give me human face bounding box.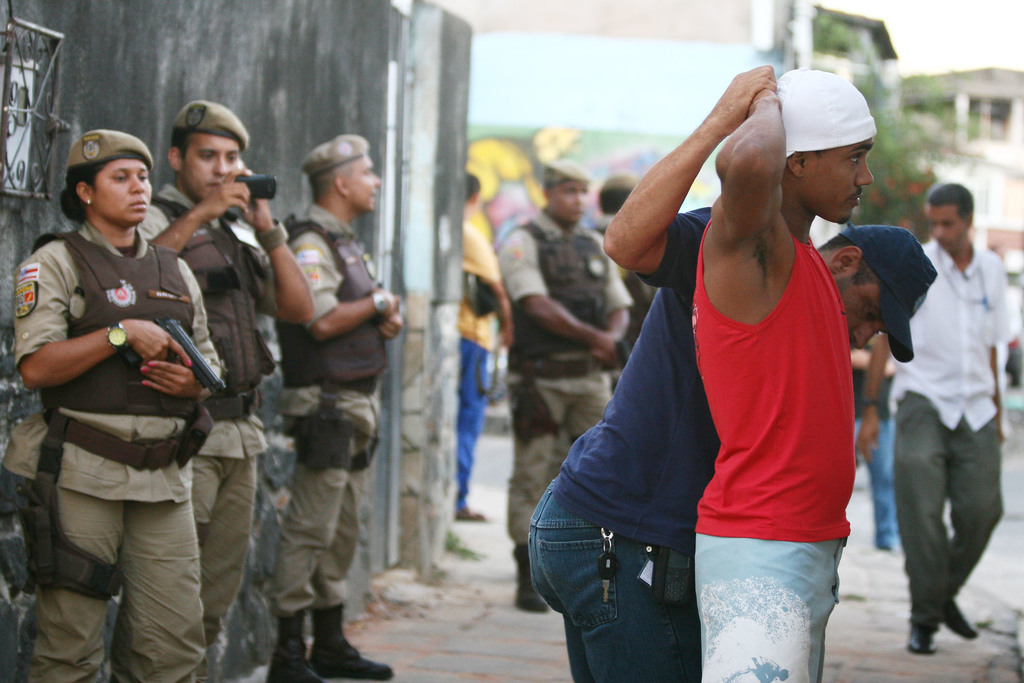
Rect(189, 146, 239, 194).
